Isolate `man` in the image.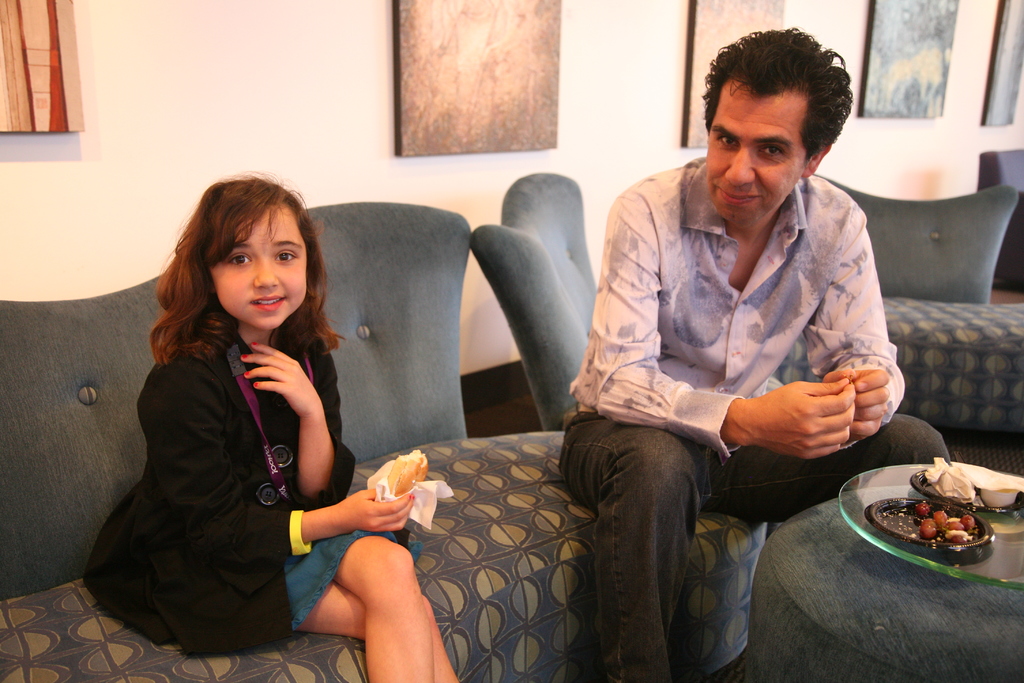
Isolated region: select_region(556, 26, 952, 682).
